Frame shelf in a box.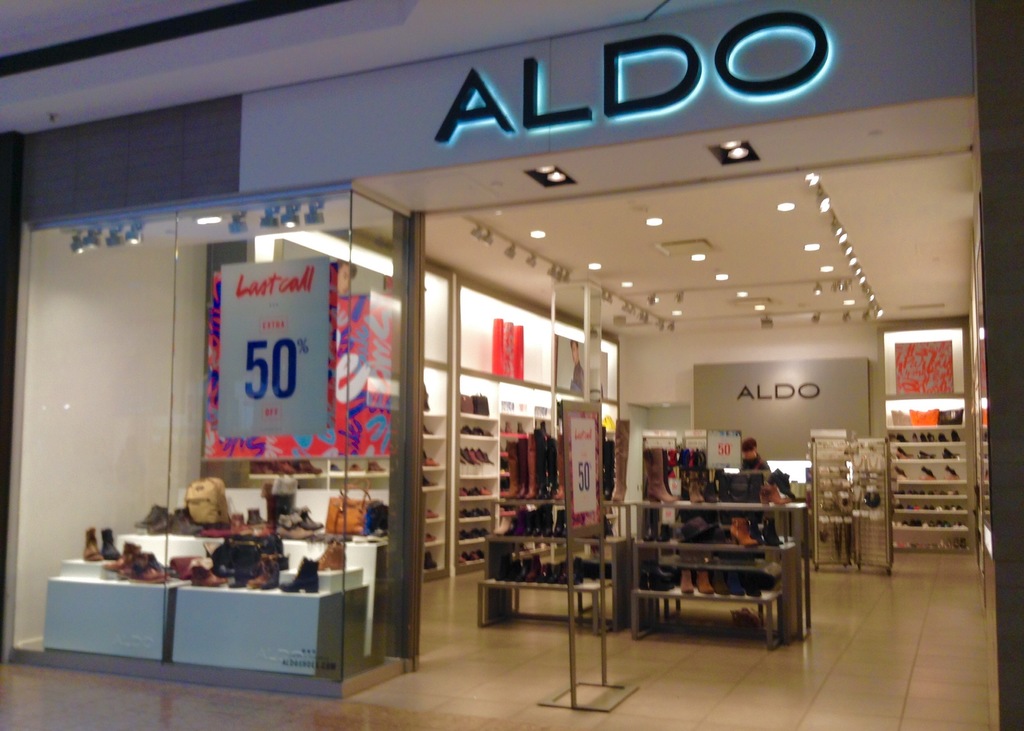
[x1=884, y1=413, x2=966, y2=435].
